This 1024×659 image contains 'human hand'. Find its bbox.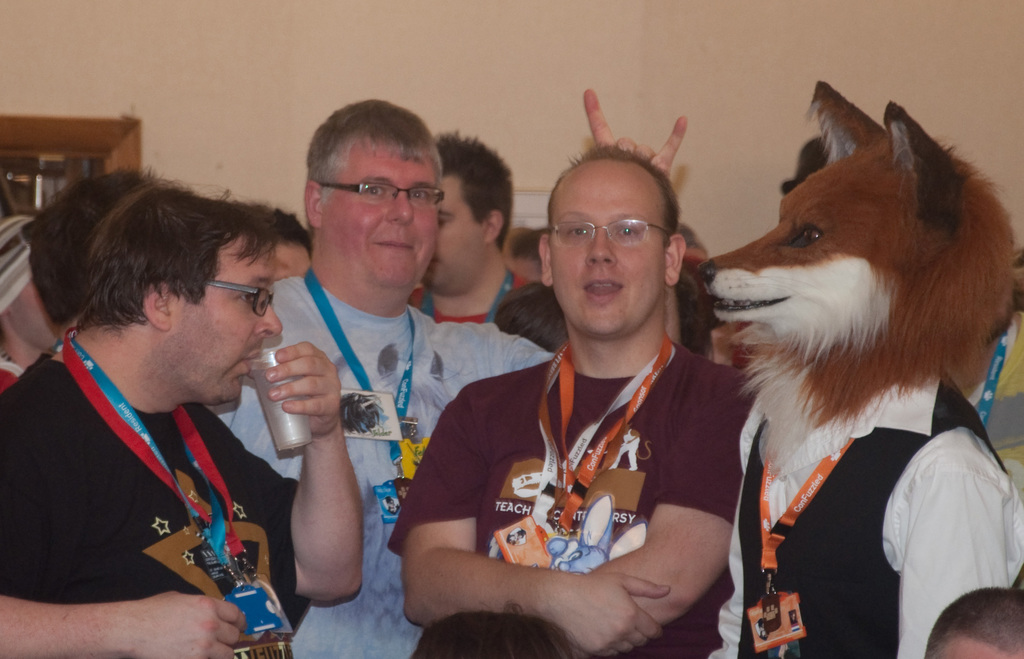
l=138, t=589, r=249, b=658.
